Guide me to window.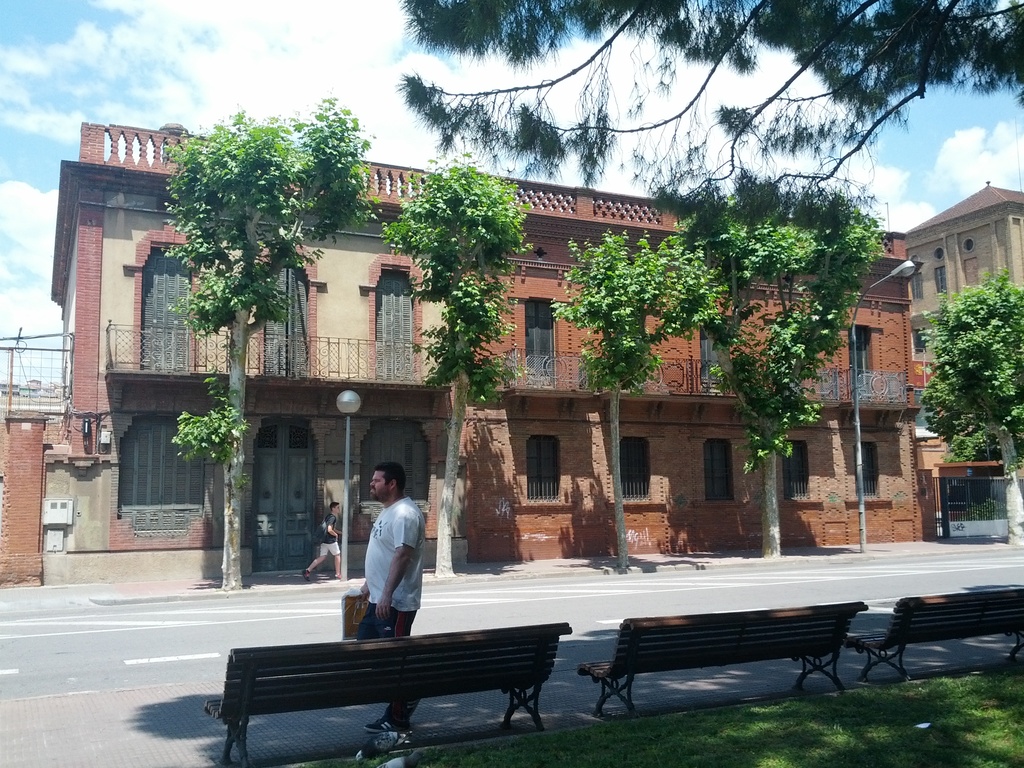
Guidance: region(259, 264, 307, 372).
